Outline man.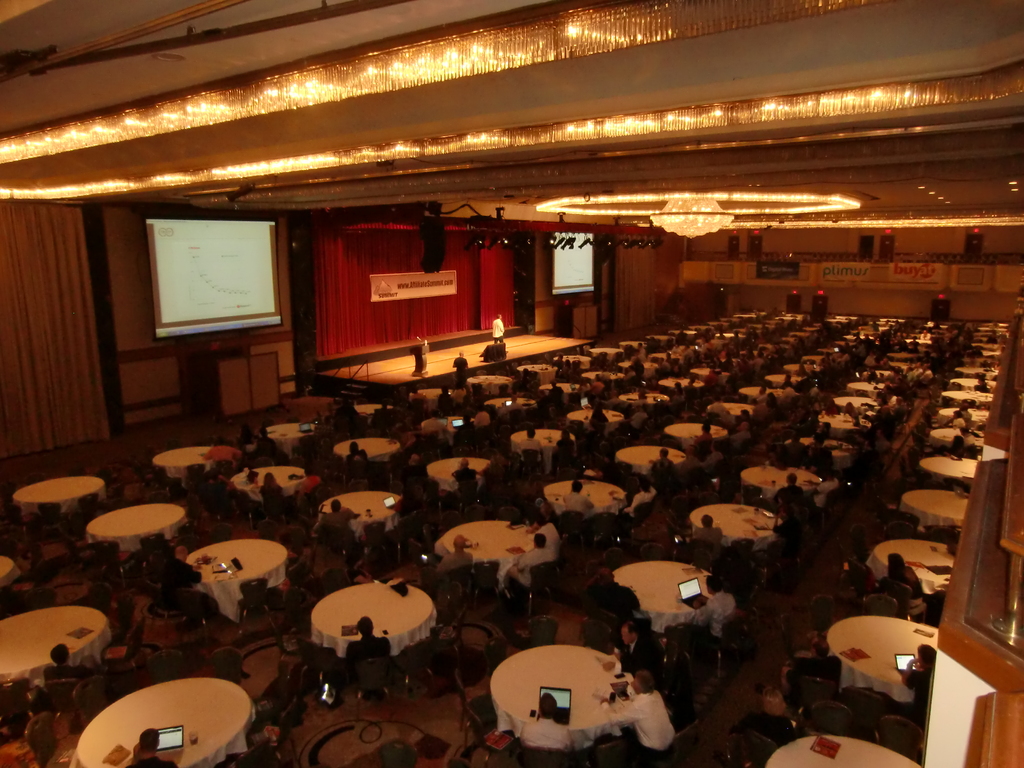
Outline: [x1=346, y1=620, x2=394, y2=698].
